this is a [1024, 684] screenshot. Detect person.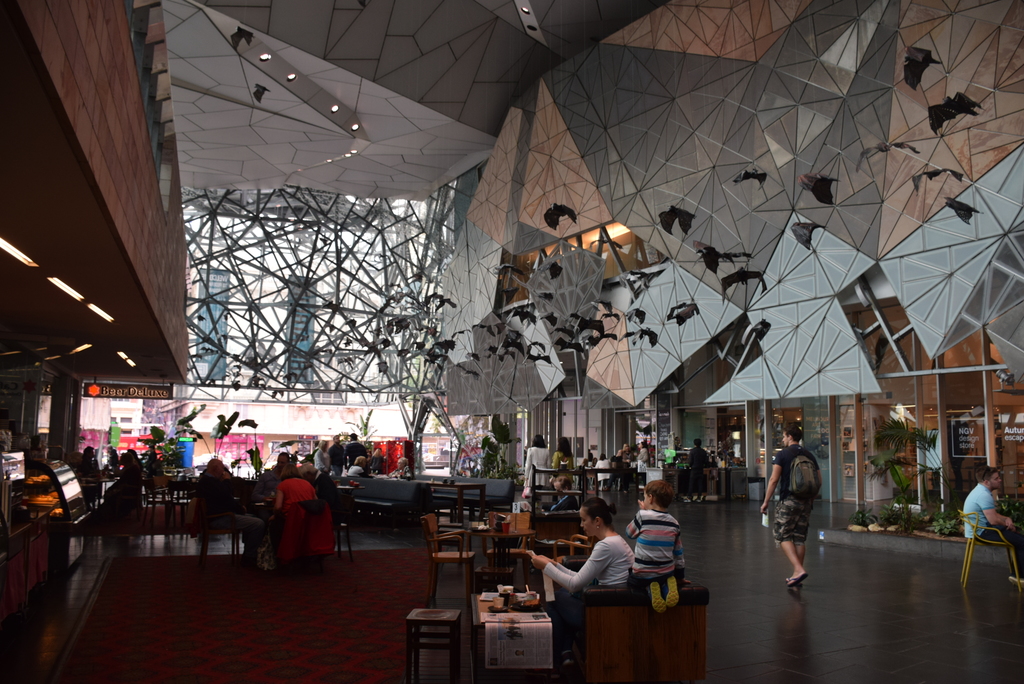
528 495 633 668.
